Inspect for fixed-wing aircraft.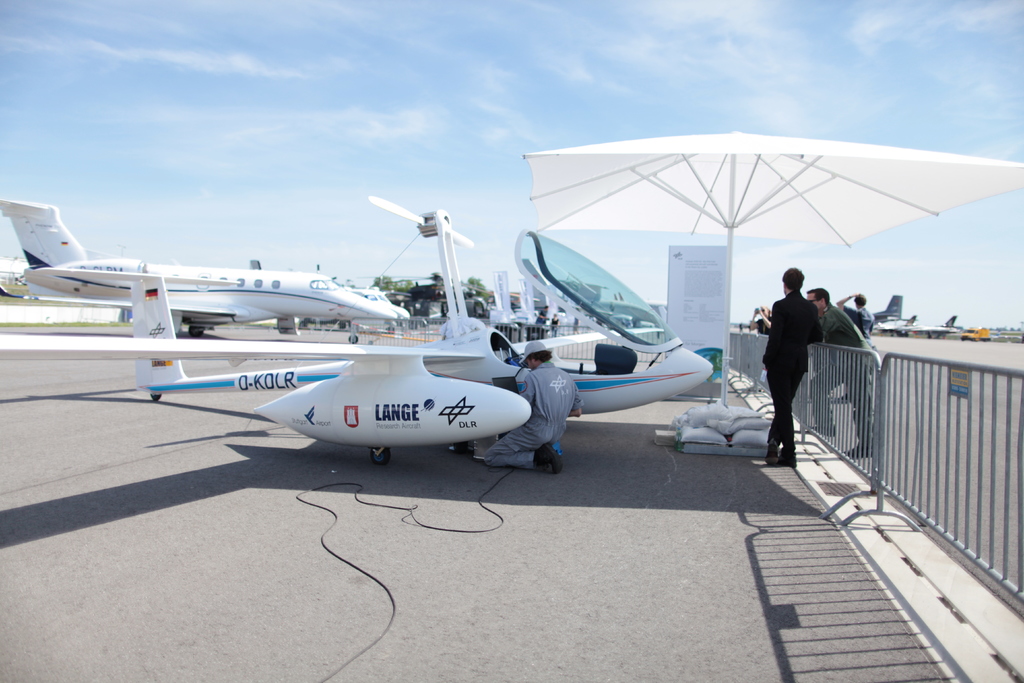
Inspection: 1,224,717,467.
